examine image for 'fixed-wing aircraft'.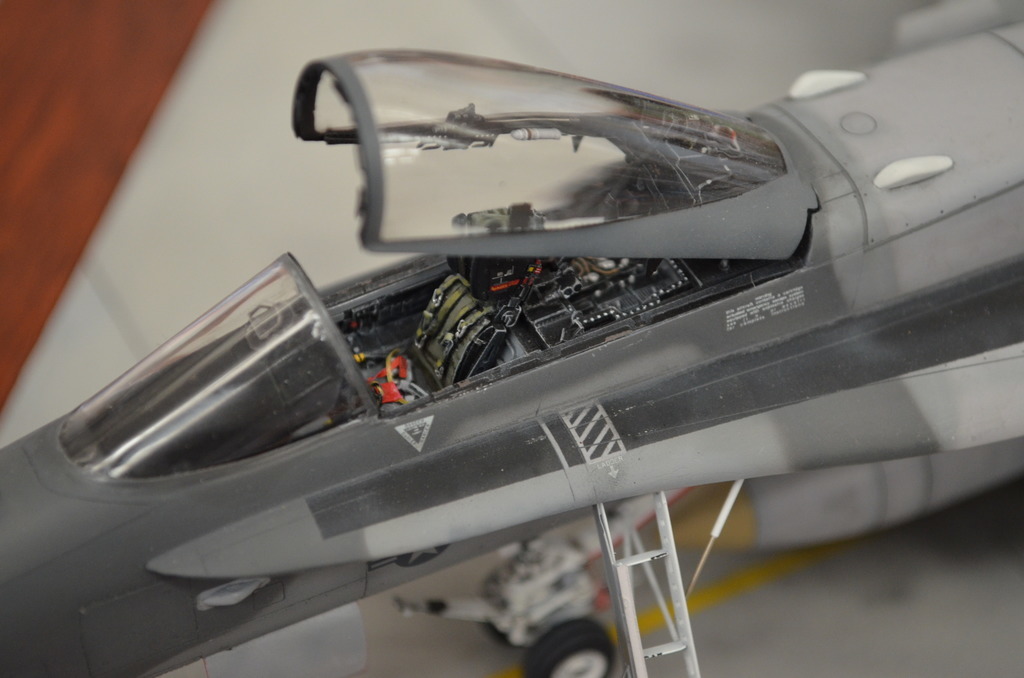
Examination result: detection(0, 0, 1023, 677).
